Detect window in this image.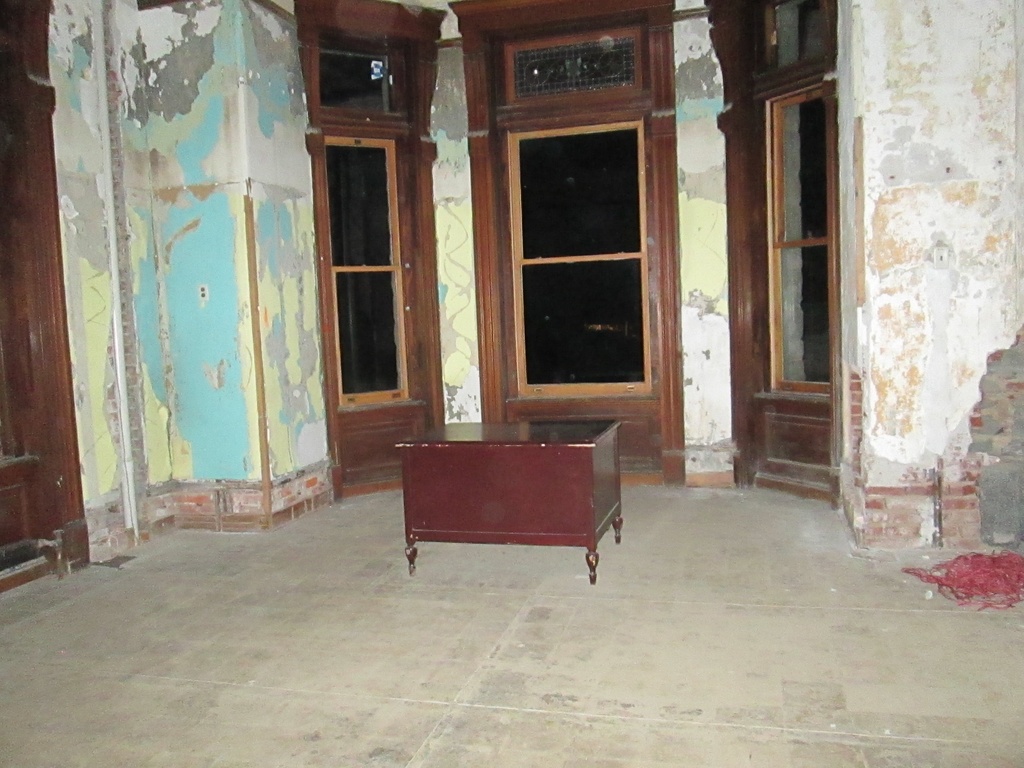
Detection: x1=756 y1=72 x2=836 y2=401.
